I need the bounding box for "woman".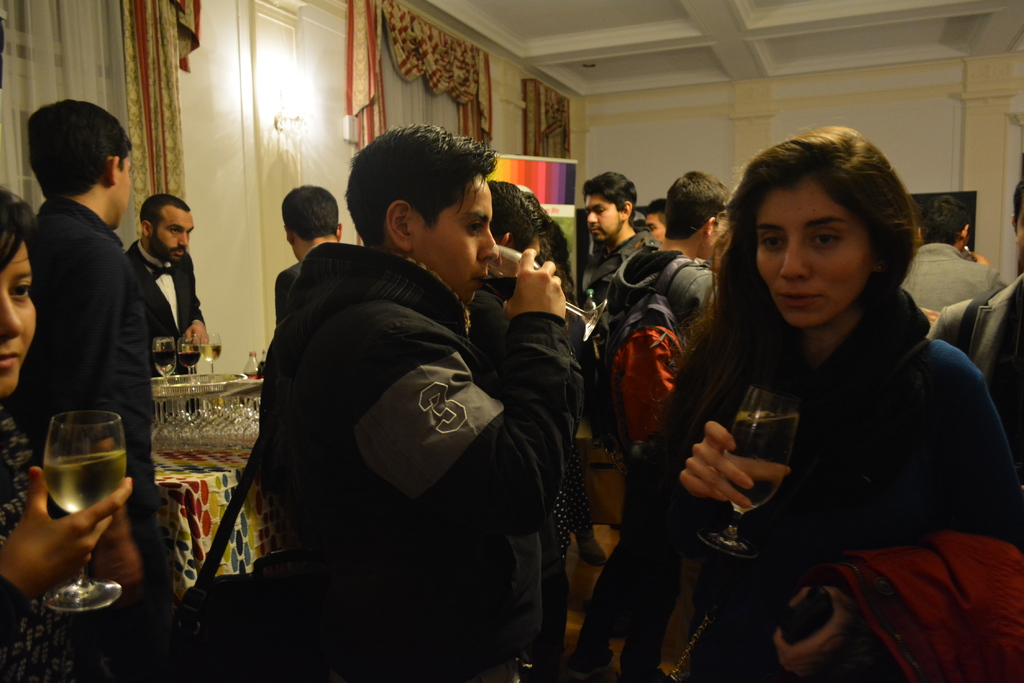
Here it is: {"left": 516, "top": 181, "right": 619, "bottom": 575}.
